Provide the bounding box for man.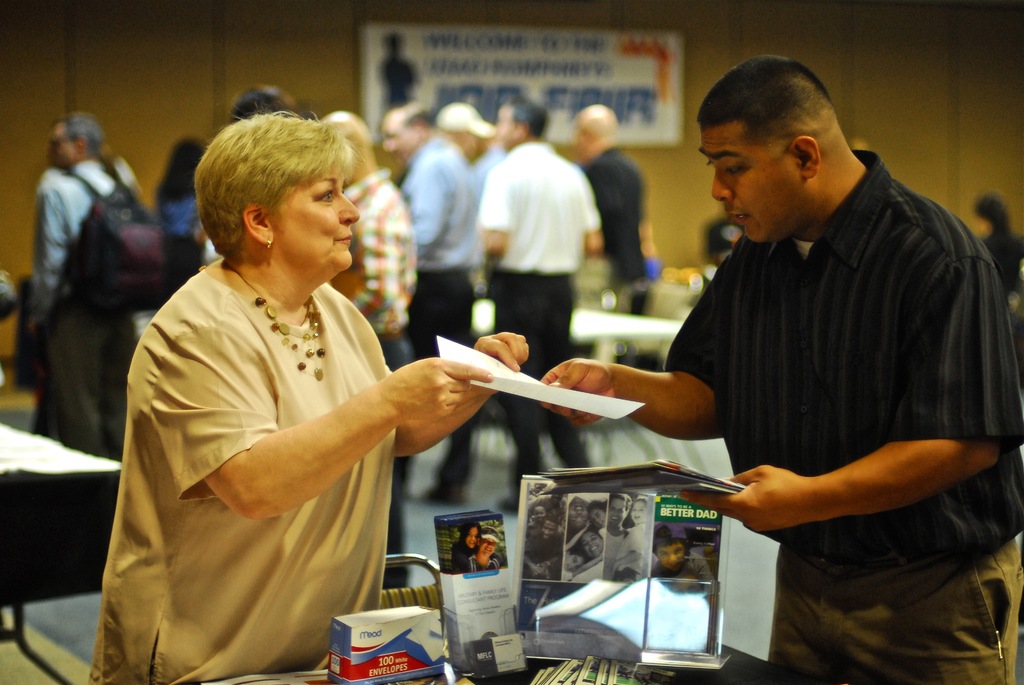
crop(207, 84, 304, 265).
